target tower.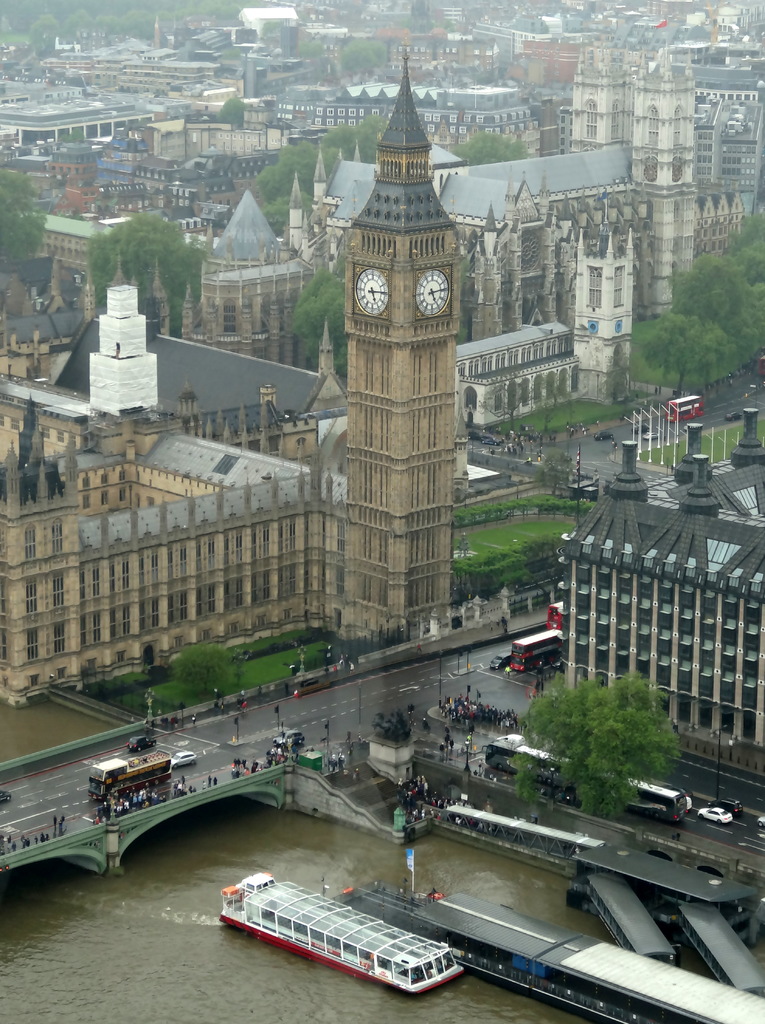
Target region: box=[300, 7, 485, 627].
